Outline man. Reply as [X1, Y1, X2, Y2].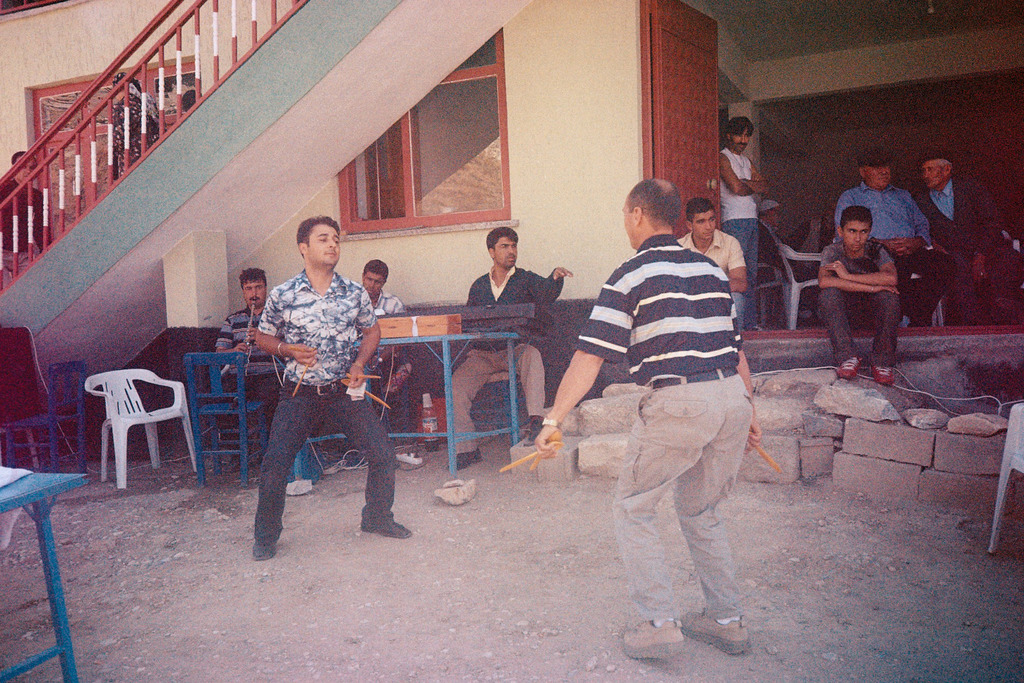
[712, 111, 769, 330].
